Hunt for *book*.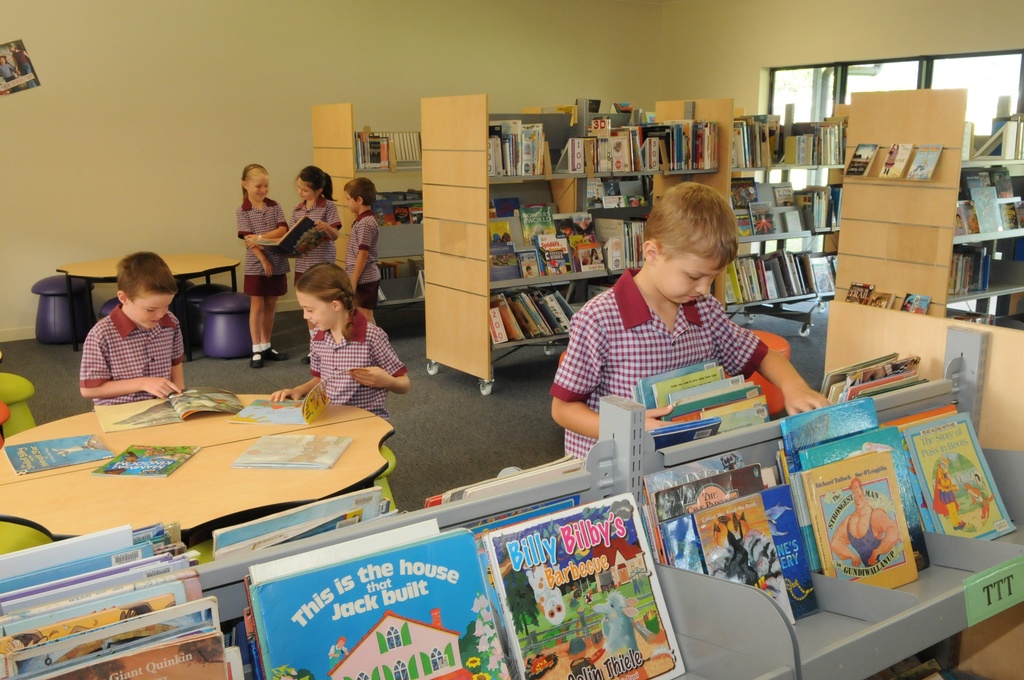
Hunted down at box(575, 102, 601, 111).
